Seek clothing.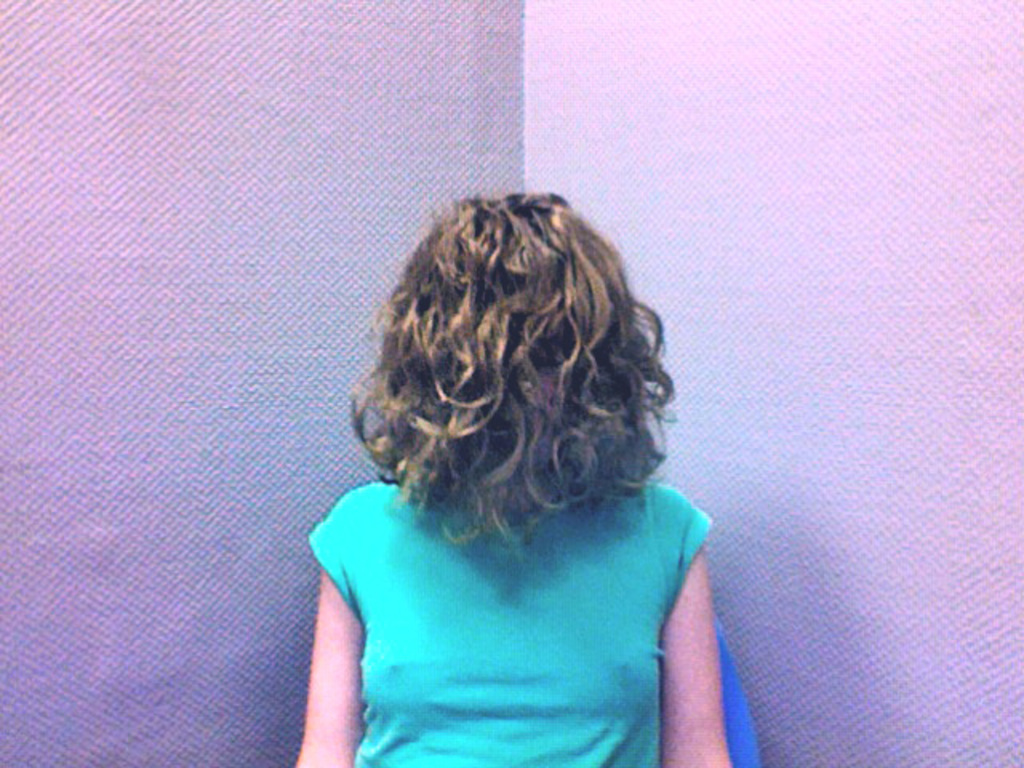
<box>296,354,734,755</box>.
